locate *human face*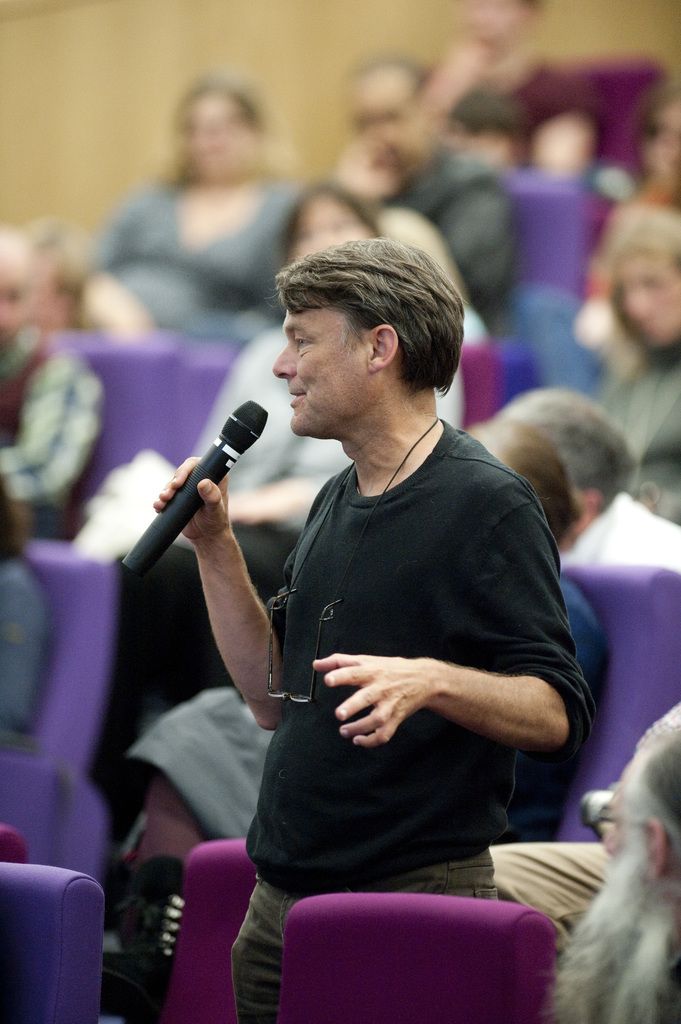
detection(182, 92, 254, 173)
